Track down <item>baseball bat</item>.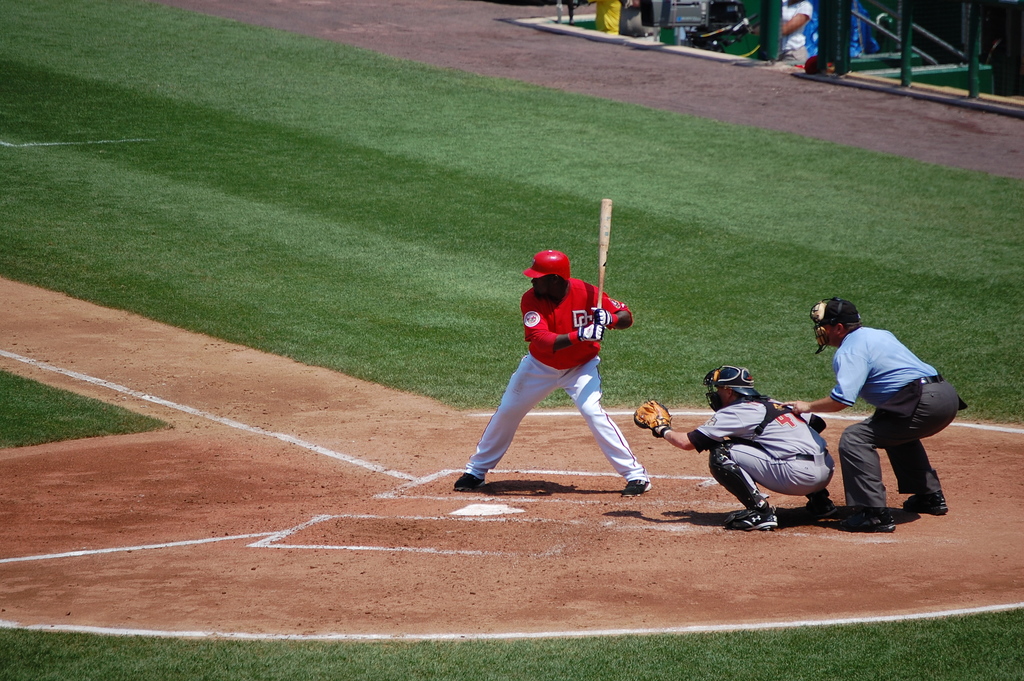
Tracked to (598, 195, 611, 310).
